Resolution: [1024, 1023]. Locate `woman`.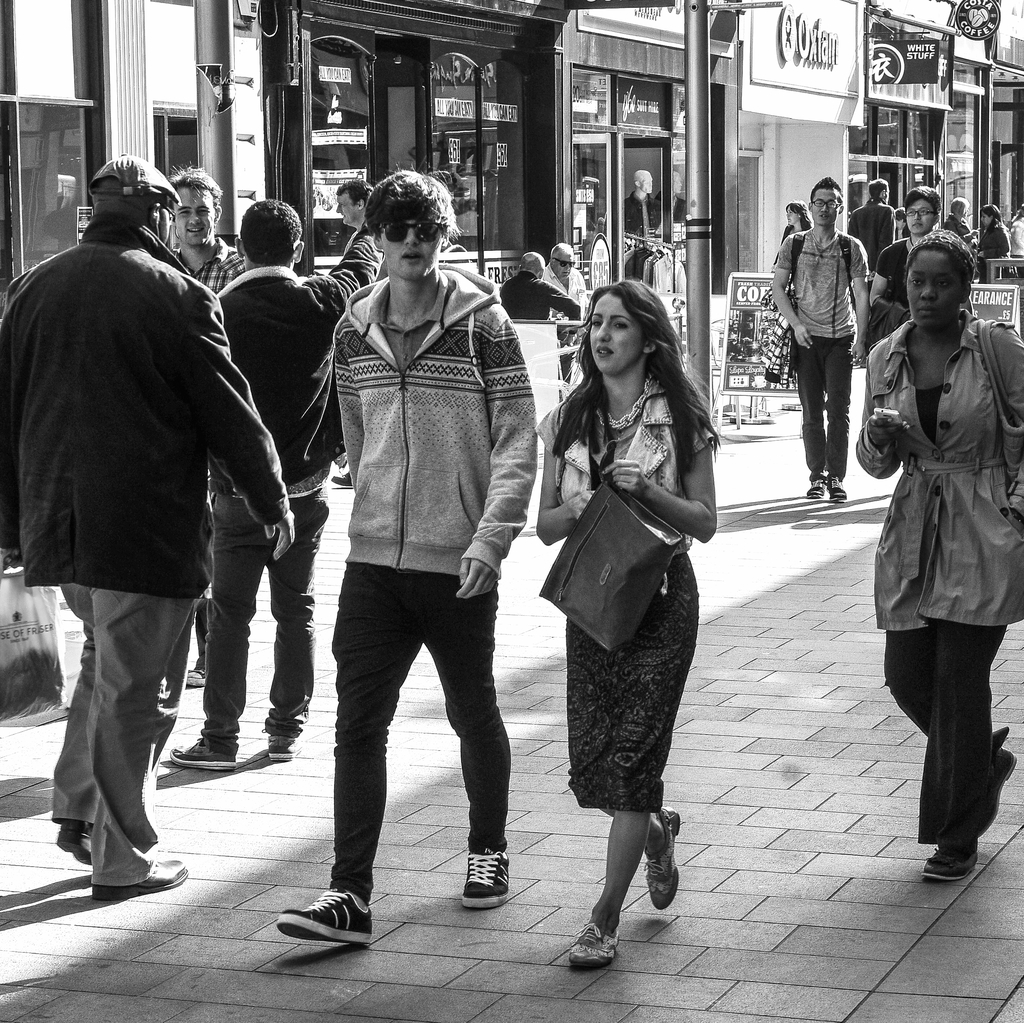
<region>972, 198, 1012, 278</region>.
